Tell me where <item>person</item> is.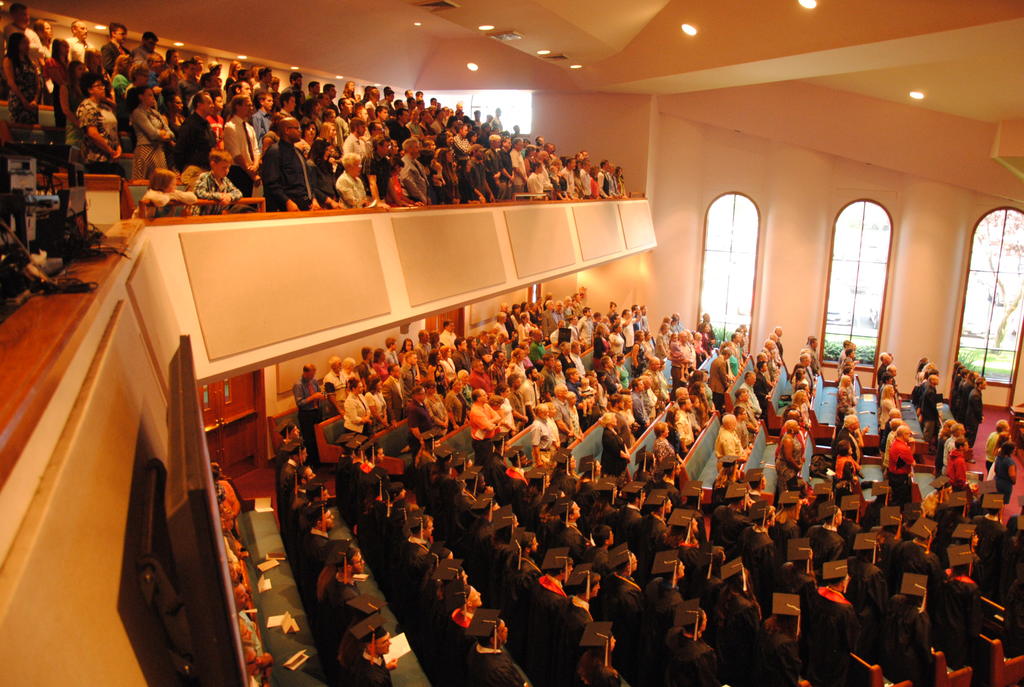
<item>person</item> is at detection(832, 445, 865, 473).
